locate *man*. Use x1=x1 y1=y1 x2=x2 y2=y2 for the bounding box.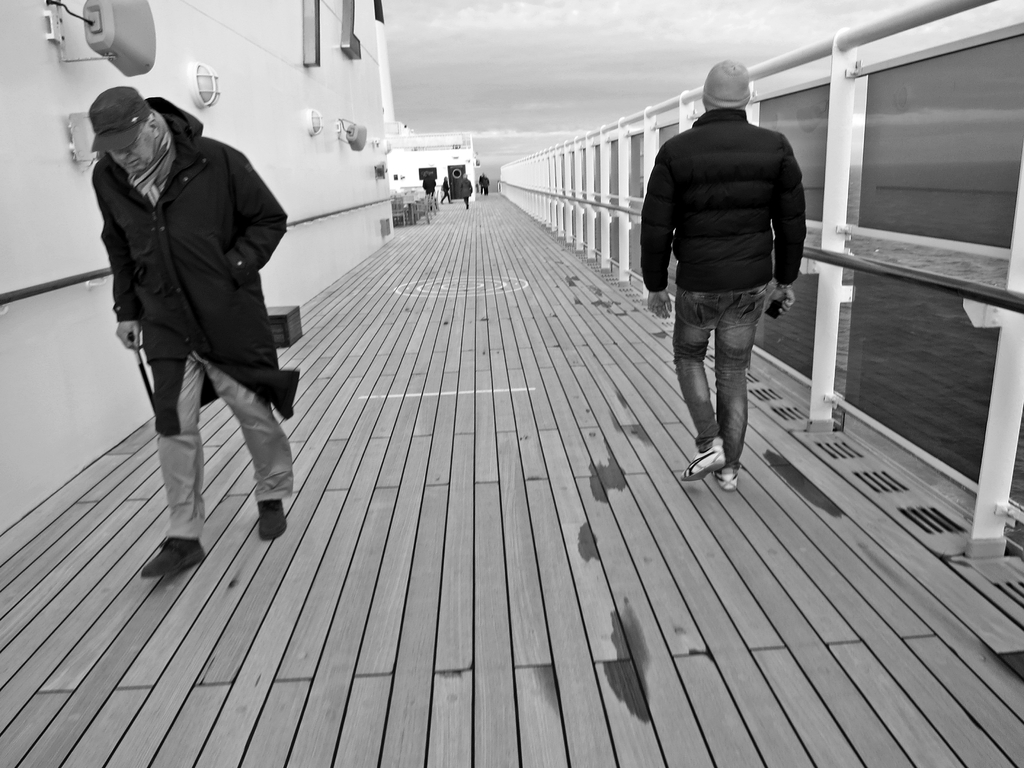
x1=483 y1=170 x2=489 y2=194.
